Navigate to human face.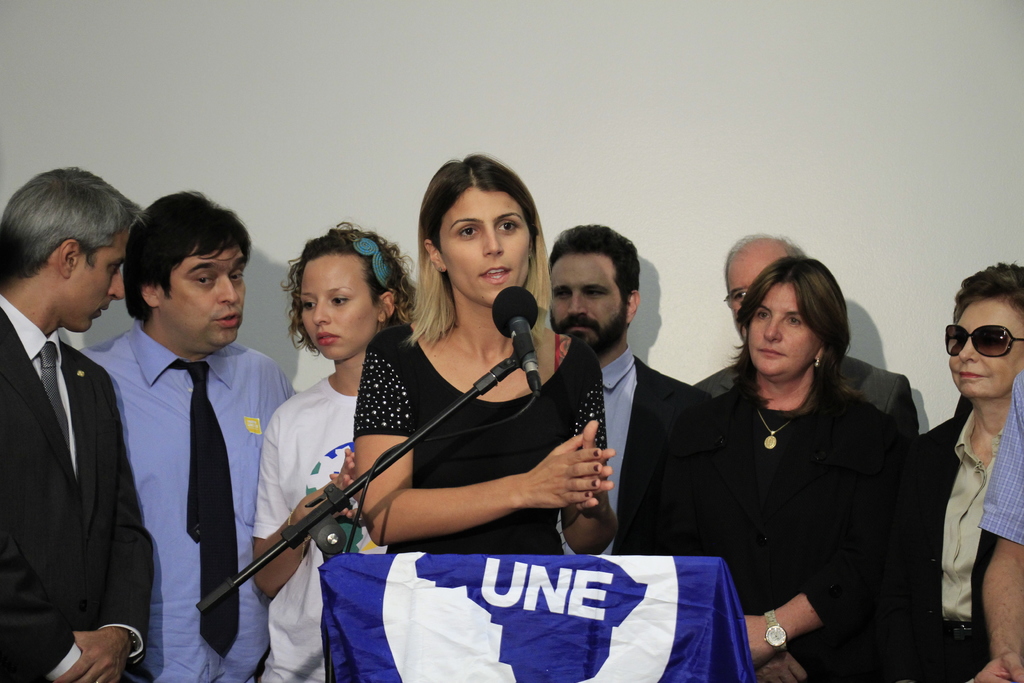
Navigation target: 155:241:249:350.
